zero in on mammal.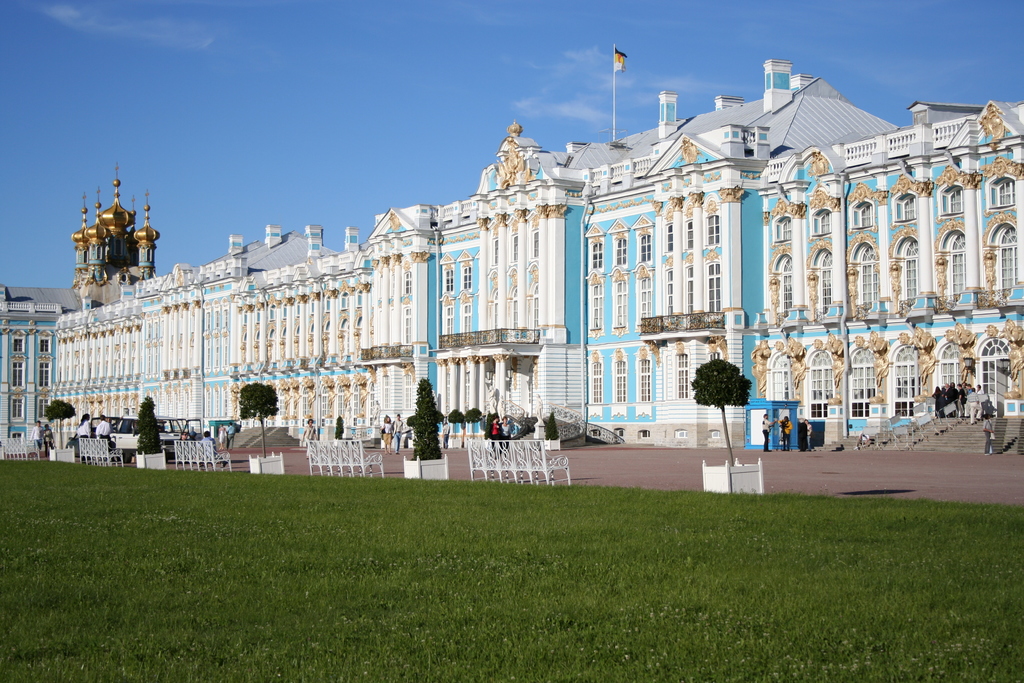
Zeroed in: [488,416,500,456].
